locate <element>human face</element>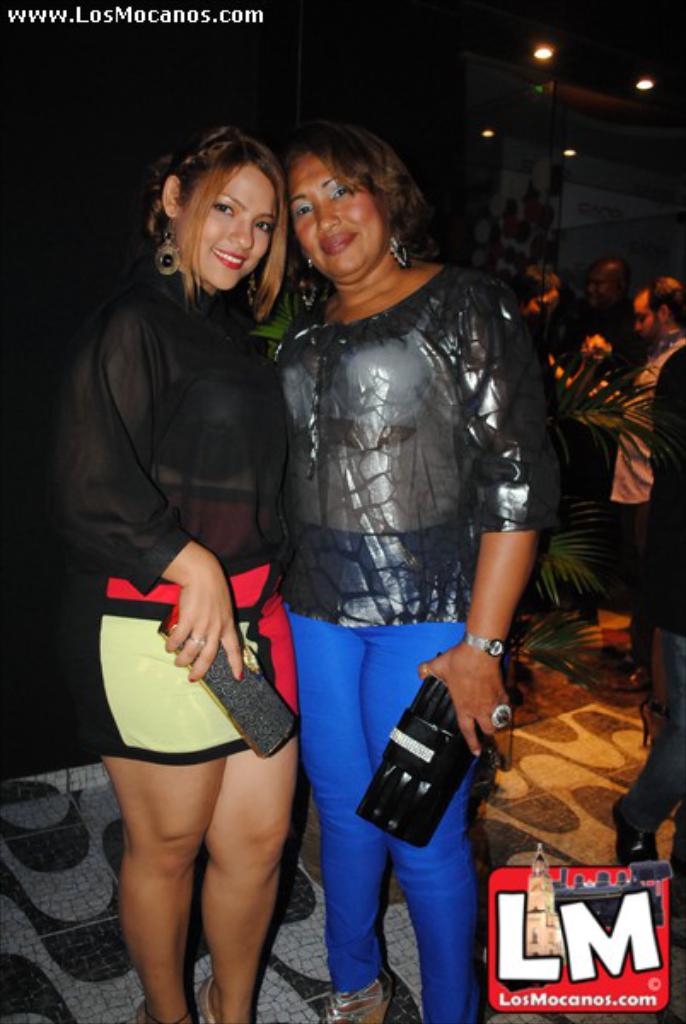
[x1=637, y1=290, x2=664, y2=340]
